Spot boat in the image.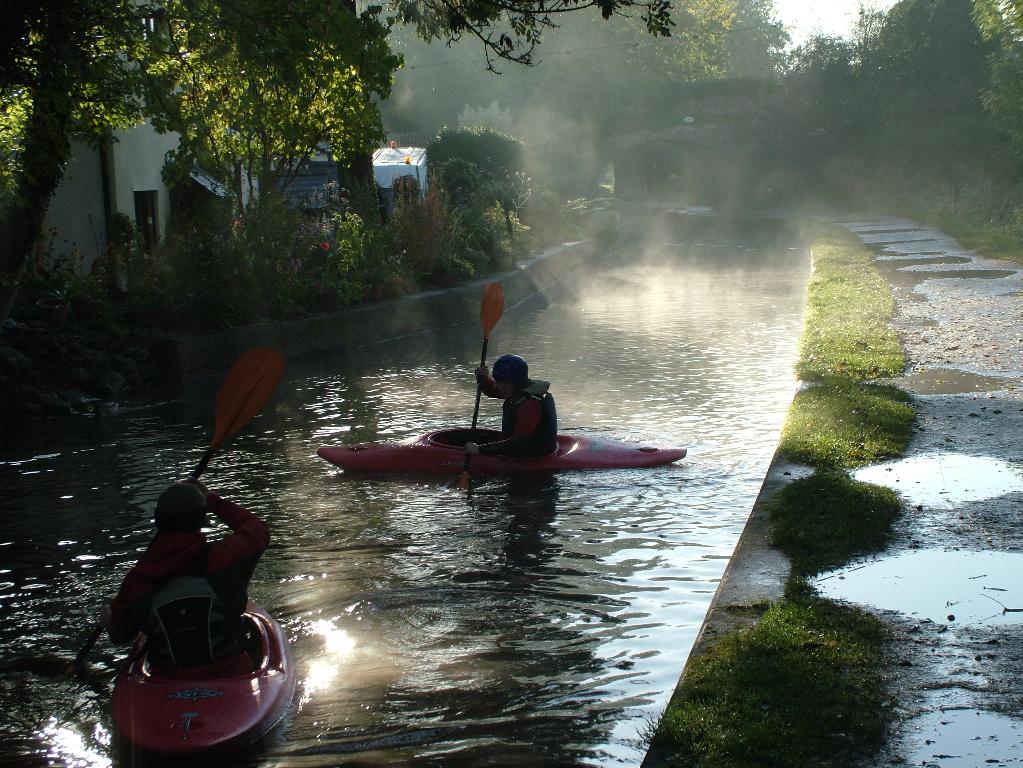
boat found at rect(102, 595, 297, 764).
